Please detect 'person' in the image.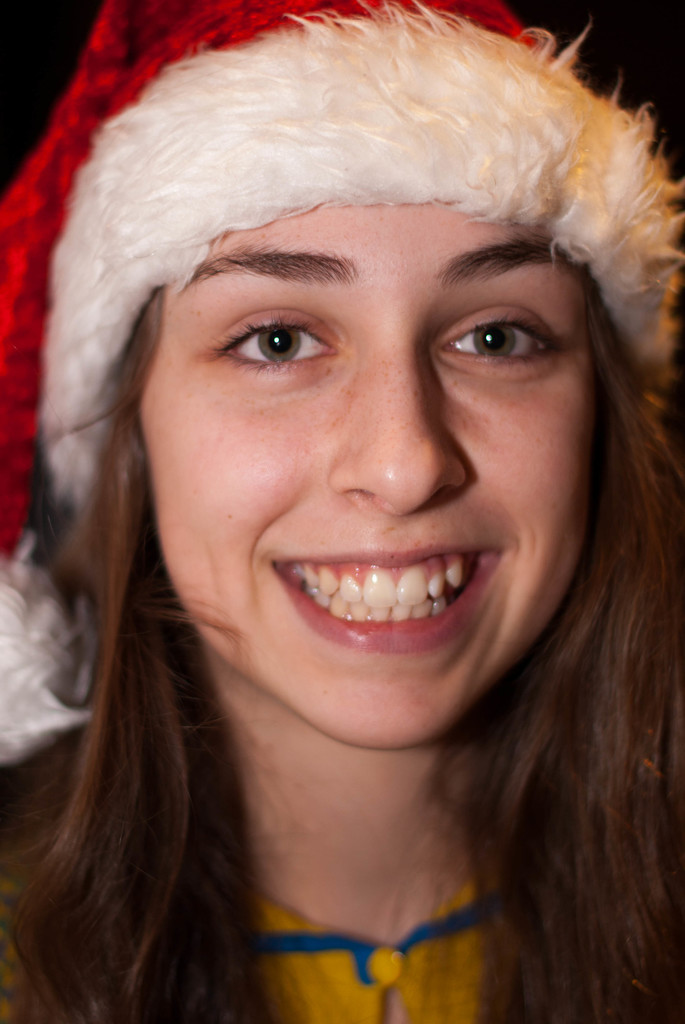
left=17, top=47, right=672, bottom=1010.
